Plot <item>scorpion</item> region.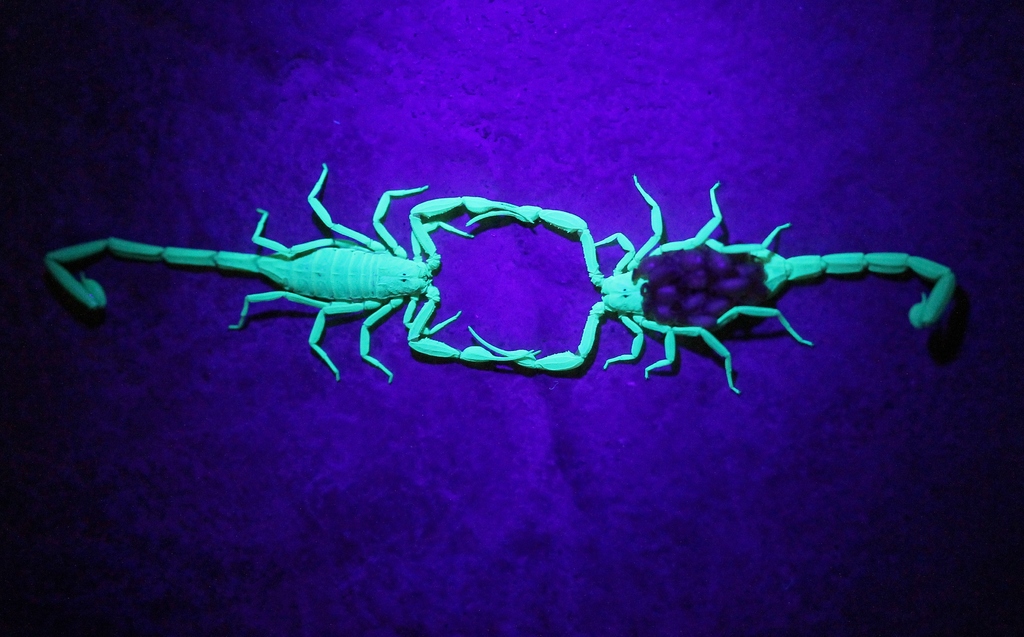
Plotted at pyautogui.locateOnScreen(466, 173, 961, 404).
